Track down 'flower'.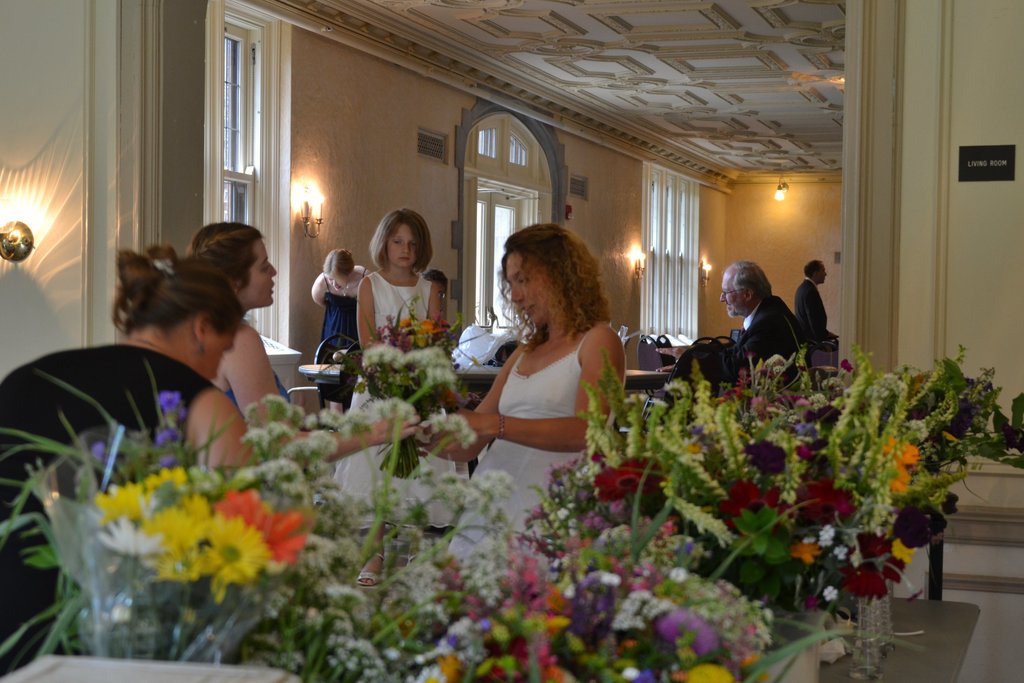
Tracked to bbox=(740, 440, 792, 475).
